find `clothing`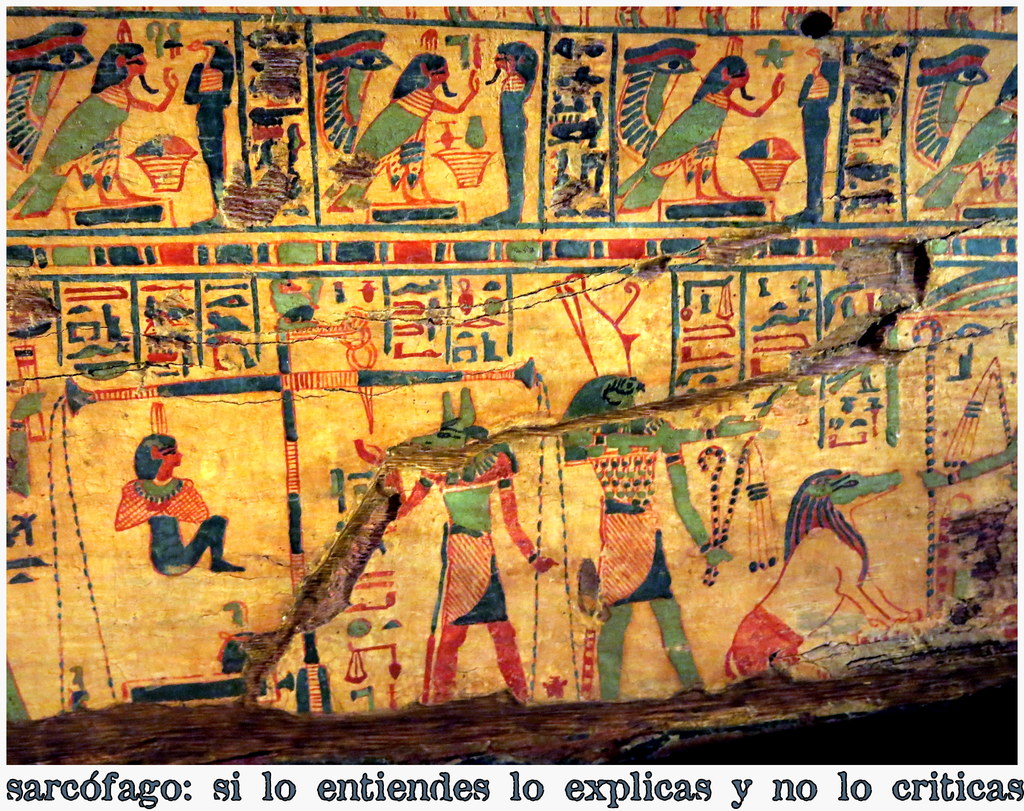
420/523/534/703
